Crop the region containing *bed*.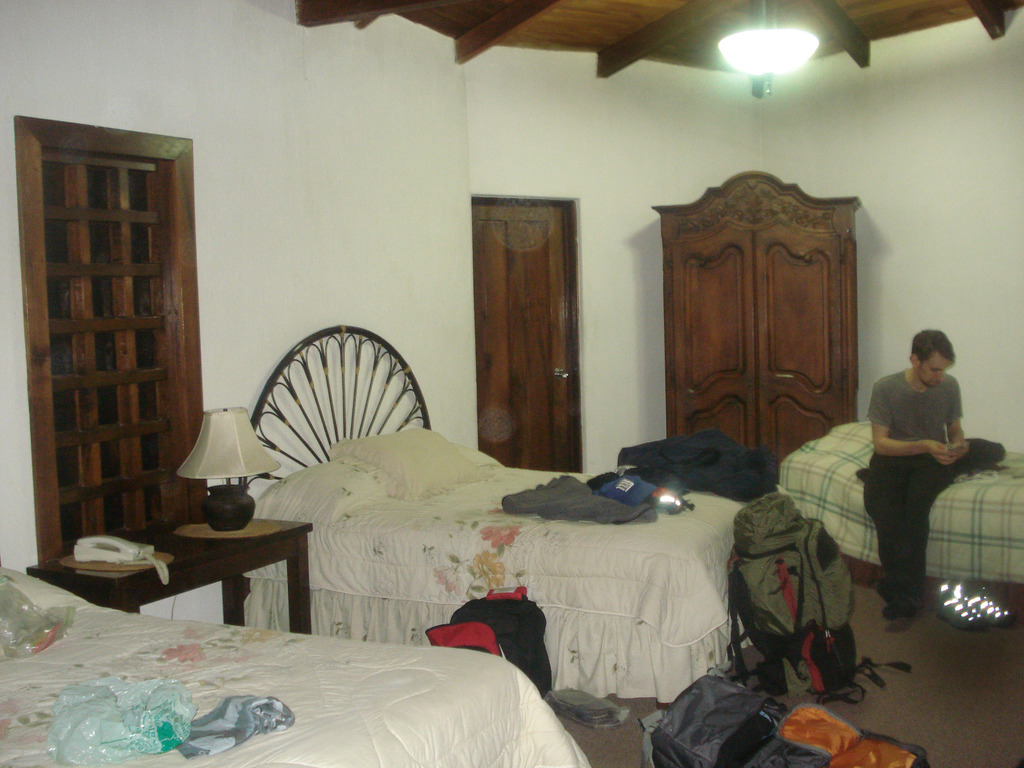
Crop region: bbox=(215, 320, 768, 714).
